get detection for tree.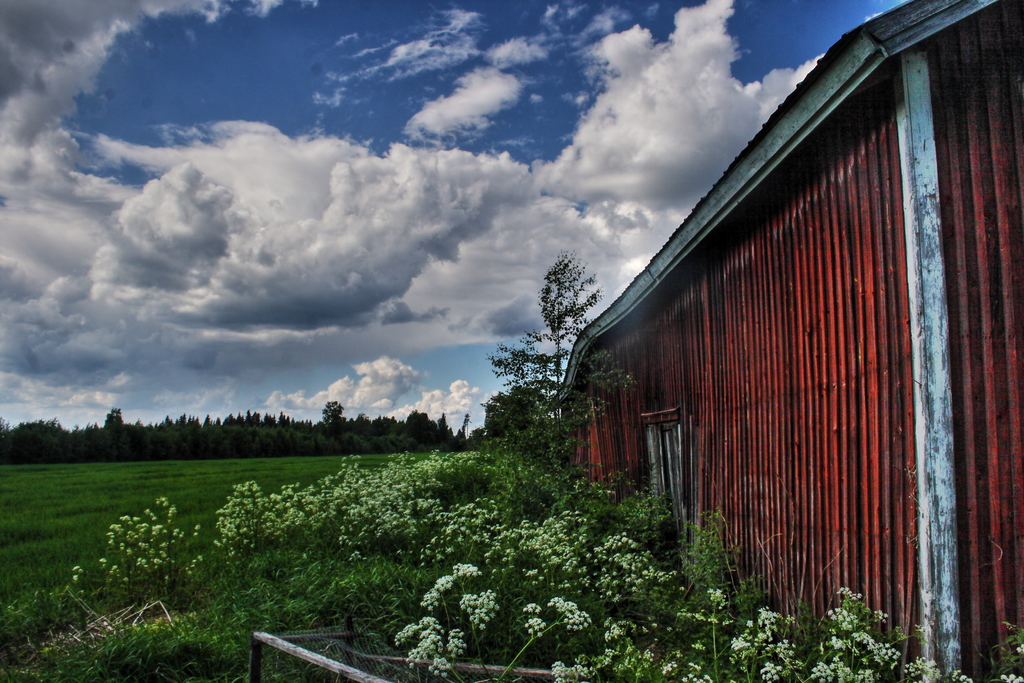
Detection: [471, 388, 576, 436].
